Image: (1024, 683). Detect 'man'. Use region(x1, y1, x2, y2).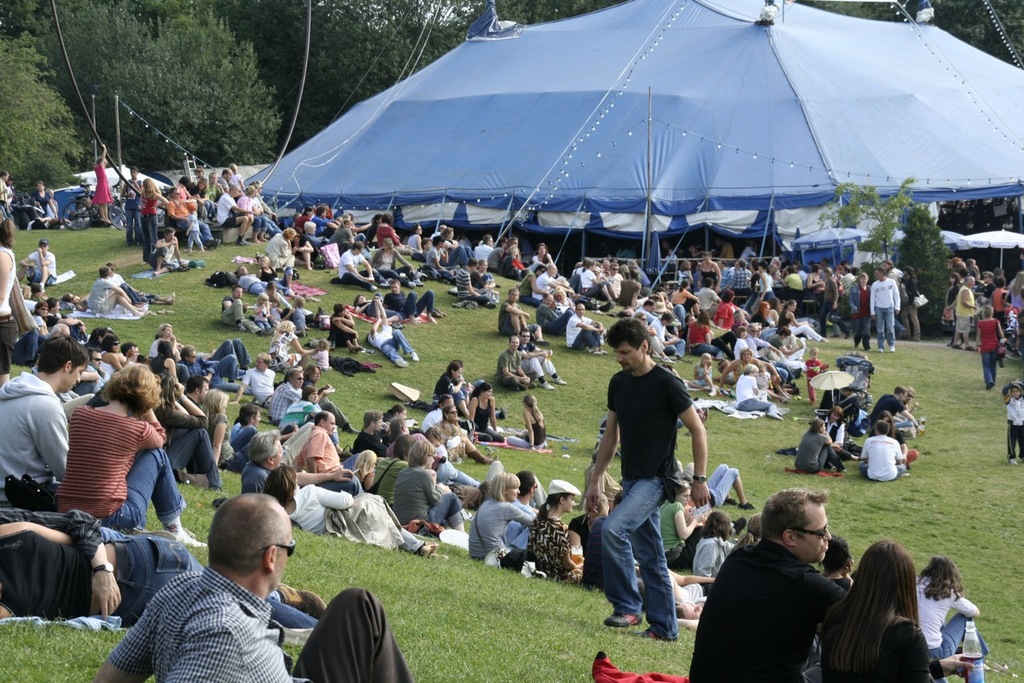
region(227, 265, 283, 295).
